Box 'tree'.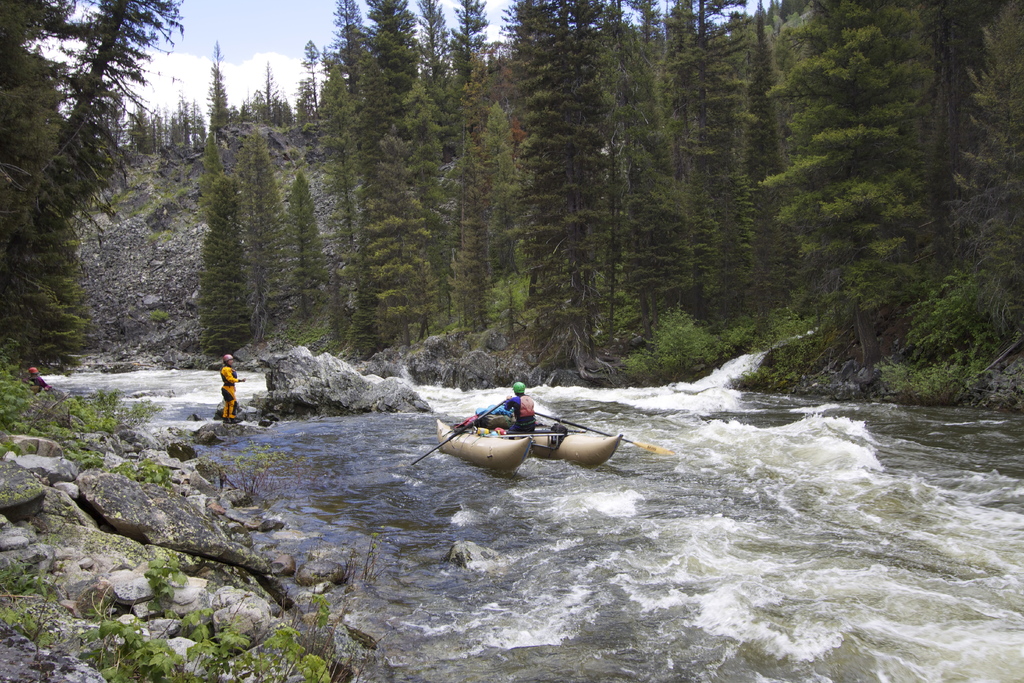
194, 133, 221, 212.
